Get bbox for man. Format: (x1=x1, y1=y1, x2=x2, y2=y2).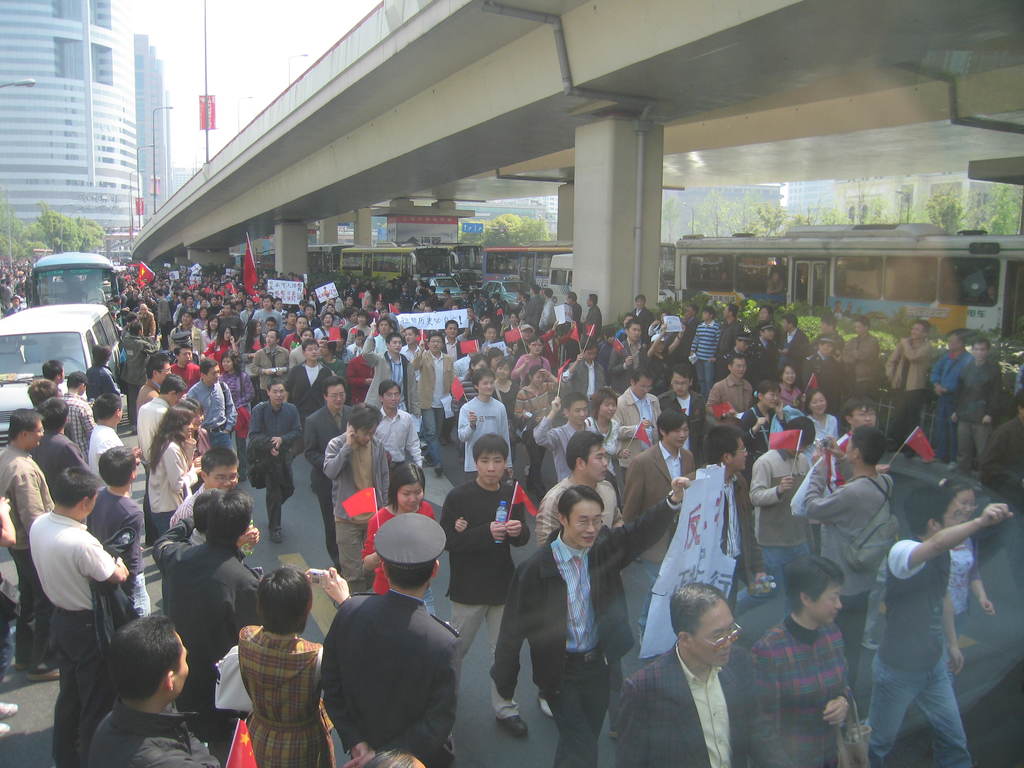
(x1=303, y1=378, x2=367, y2=572).
